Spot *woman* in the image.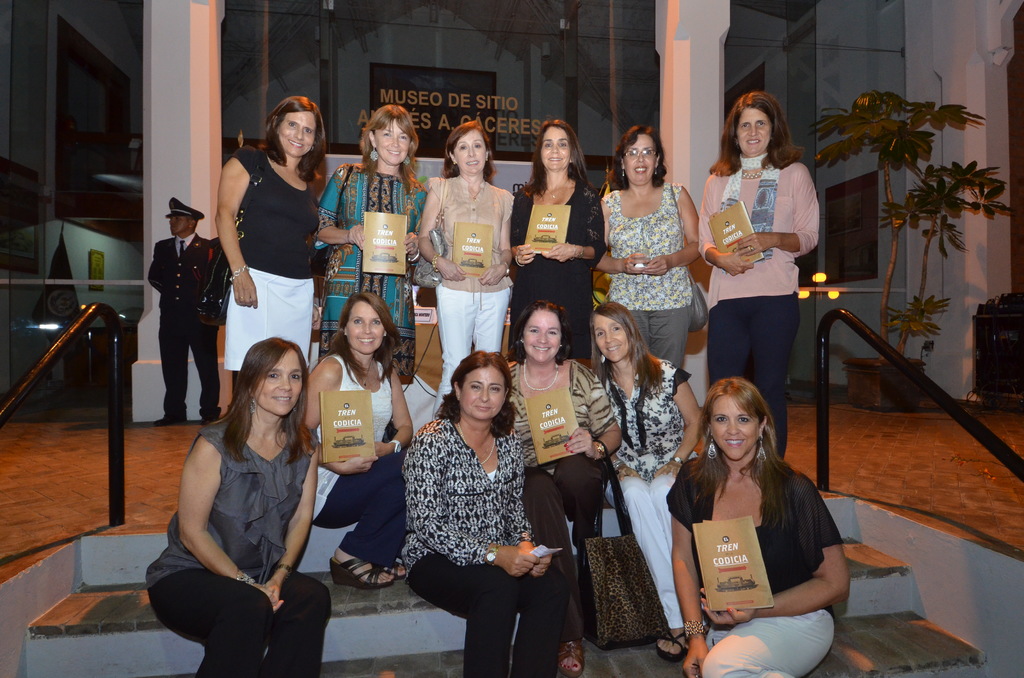
*woman* found at (511,300,622,676).
